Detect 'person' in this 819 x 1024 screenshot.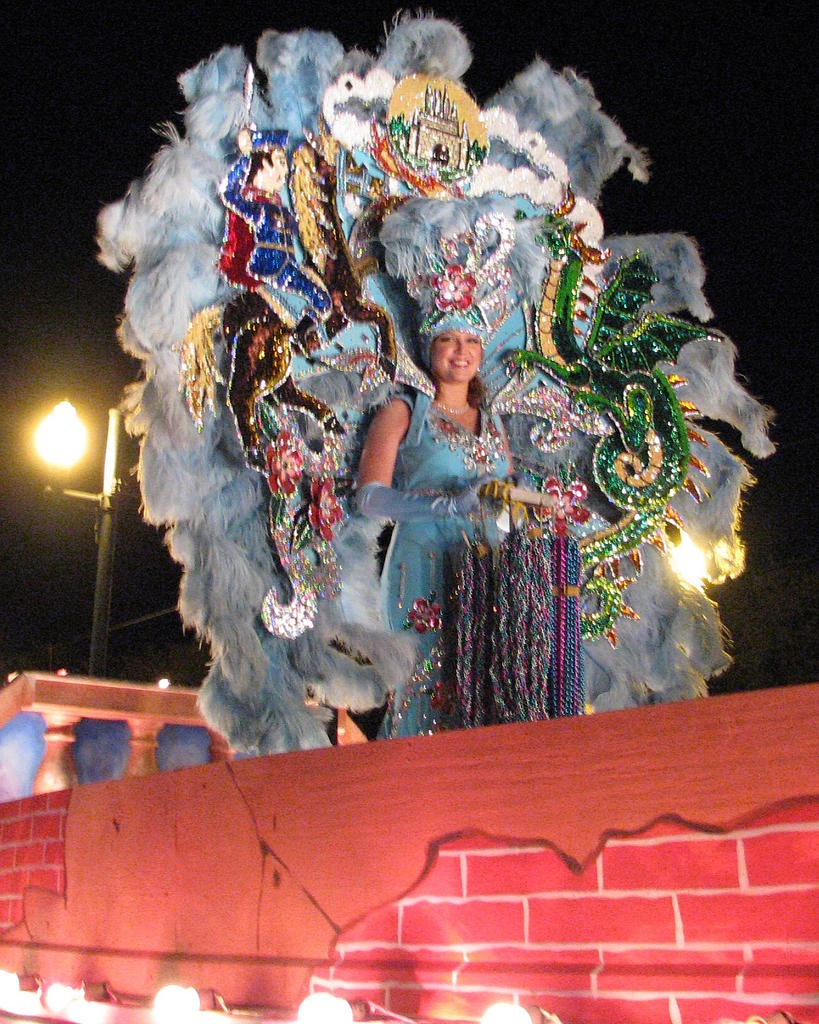
Detection: (x1=354, y1=328, x2=533, y2=737).
